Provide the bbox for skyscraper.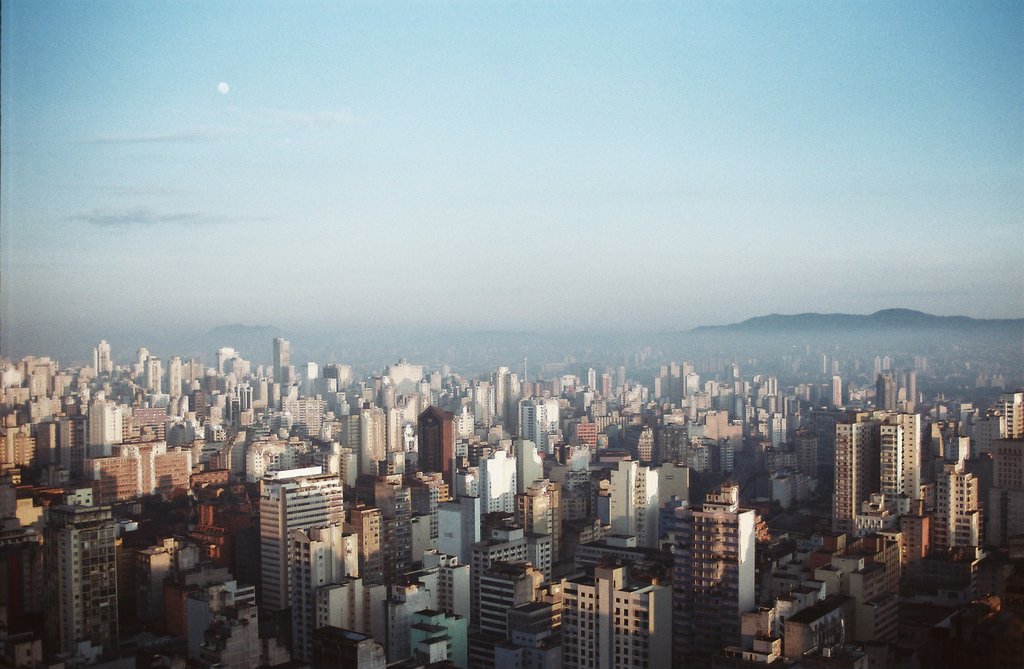
{"x1": 173, "y1": 379, "x2": 238, "y2": 463}.
